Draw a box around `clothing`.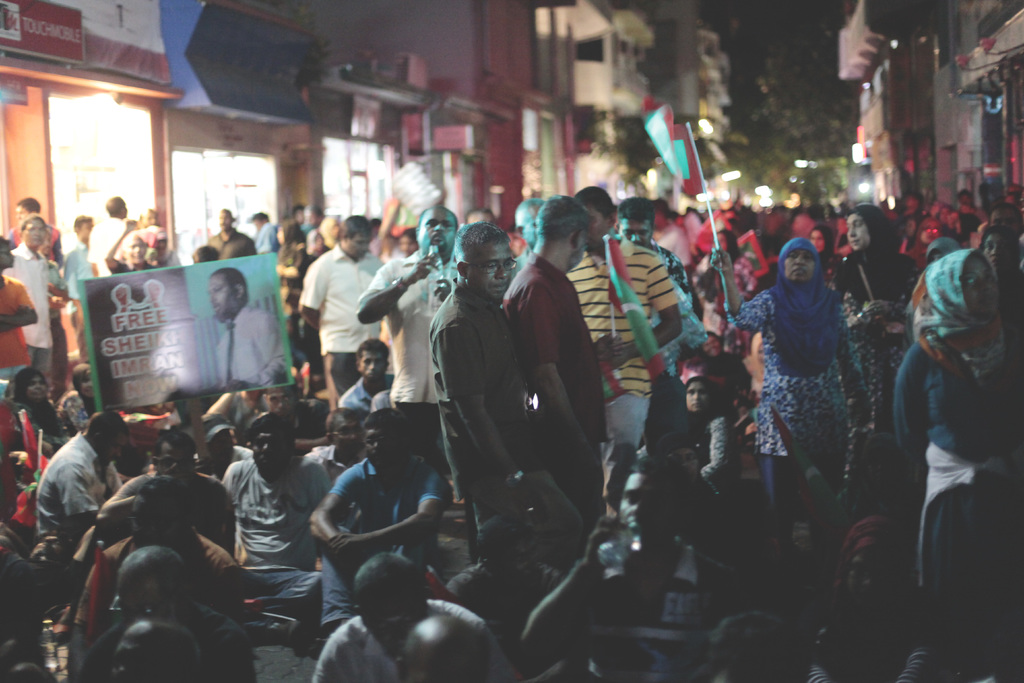
crop(580, 545, 751, 682).
